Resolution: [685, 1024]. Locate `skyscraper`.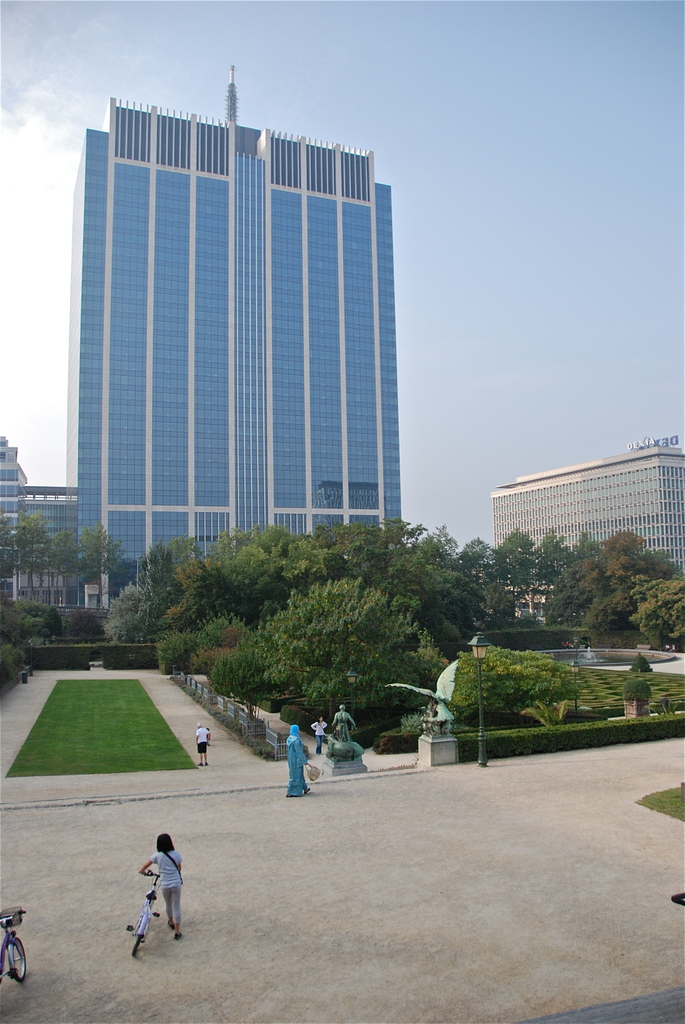
(0, 433, 70, 612).
